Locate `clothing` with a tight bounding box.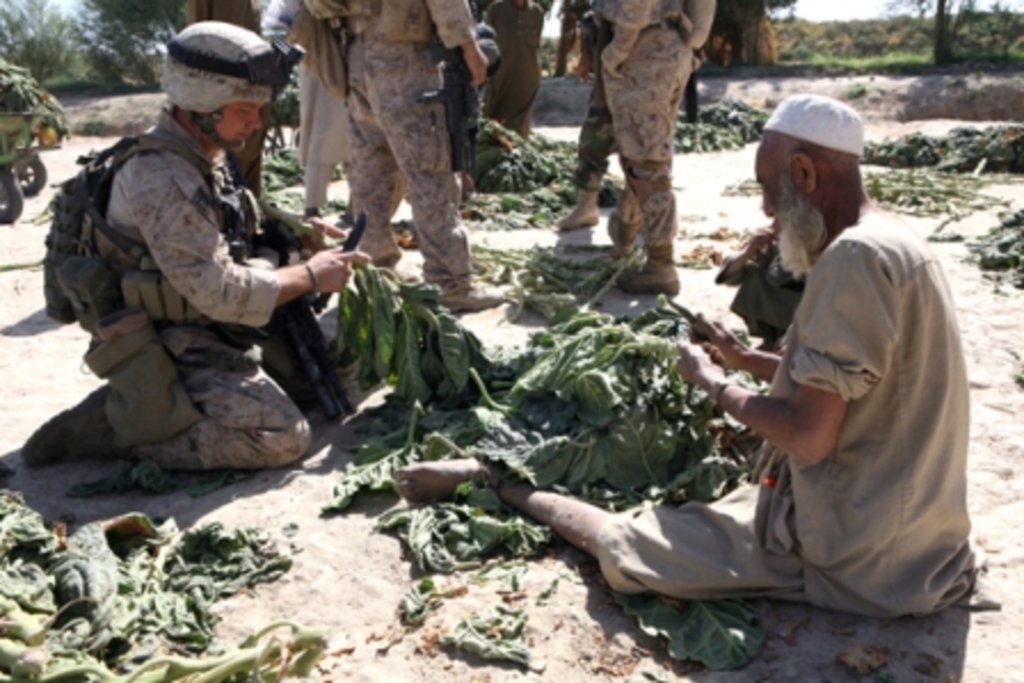
<box>251,0,350,203</box>.
